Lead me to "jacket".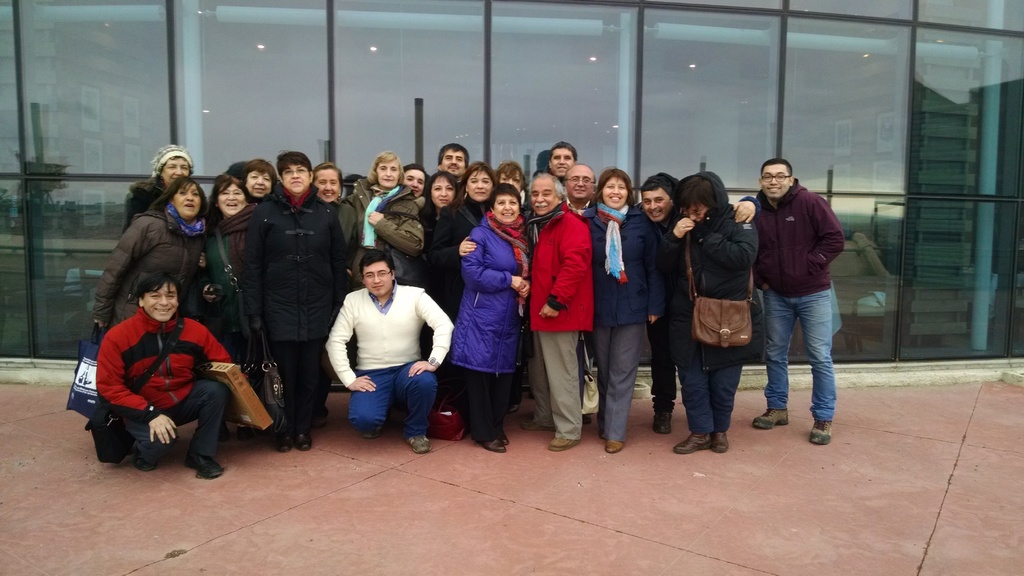
Lead to region(122, 177, 165, 231).
